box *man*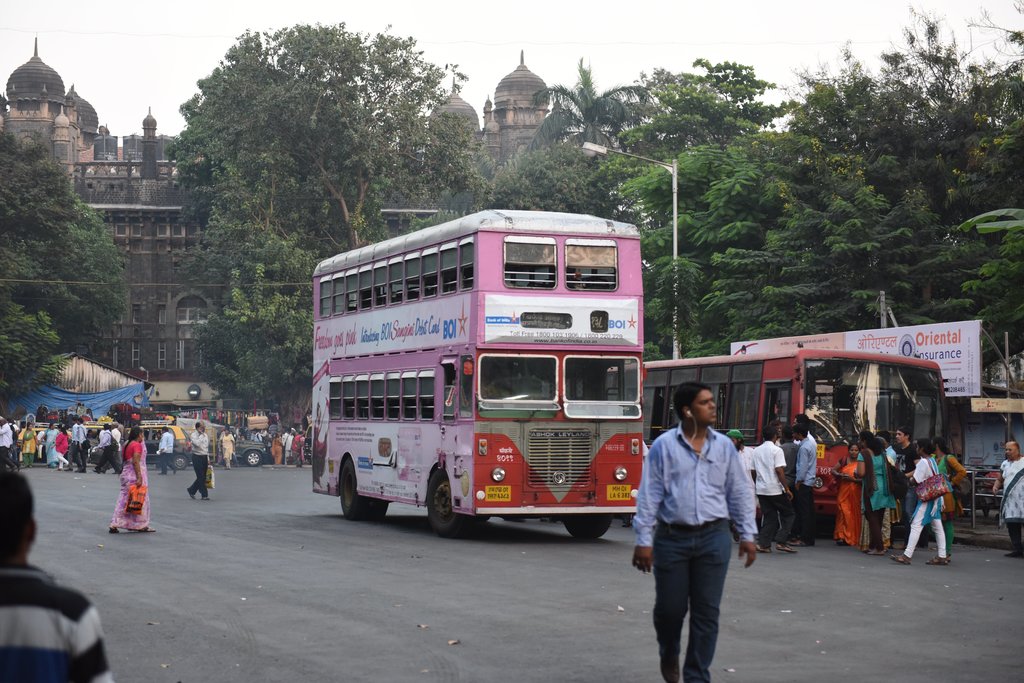
[x1=92, y1=421, x2=114, y2=472]
